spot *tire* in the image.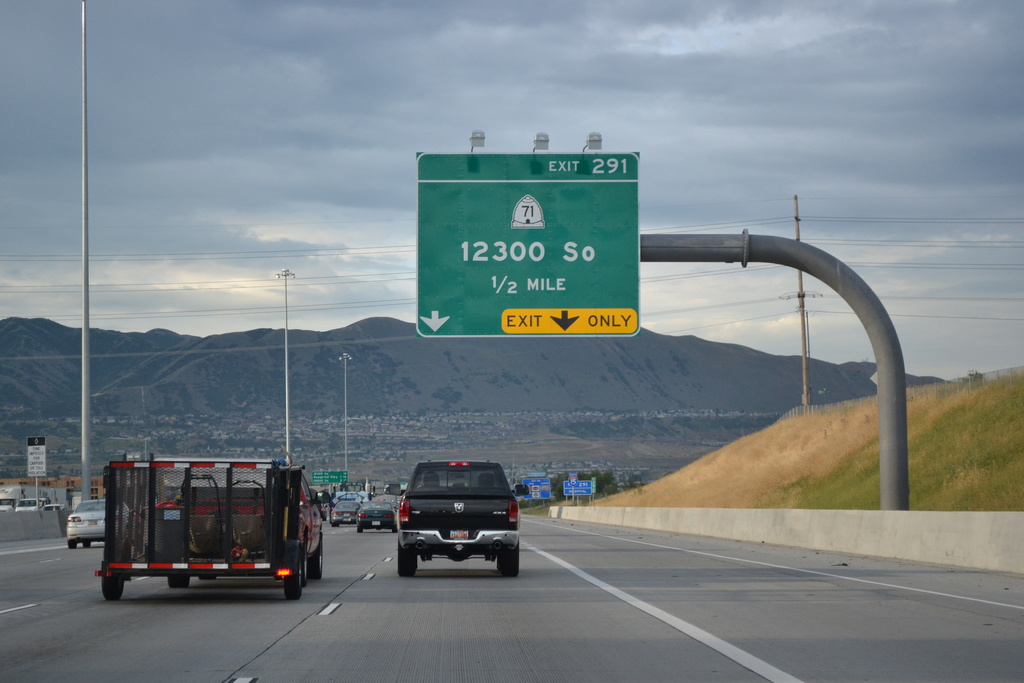
*tire* found at <bbox>355, 520, 362, 534</bbox>.
